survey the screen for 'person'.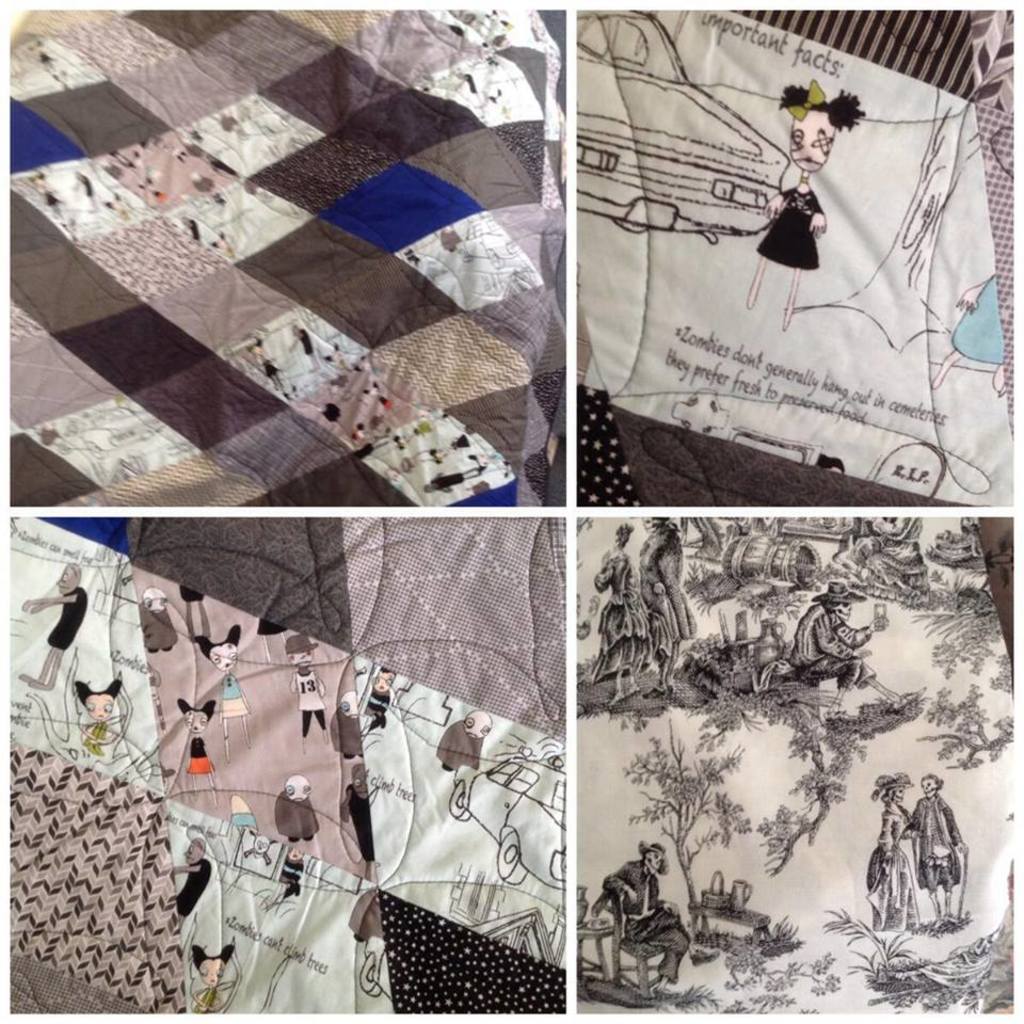
Survey found: [left=788, top=582, right=903, bottom=710].
